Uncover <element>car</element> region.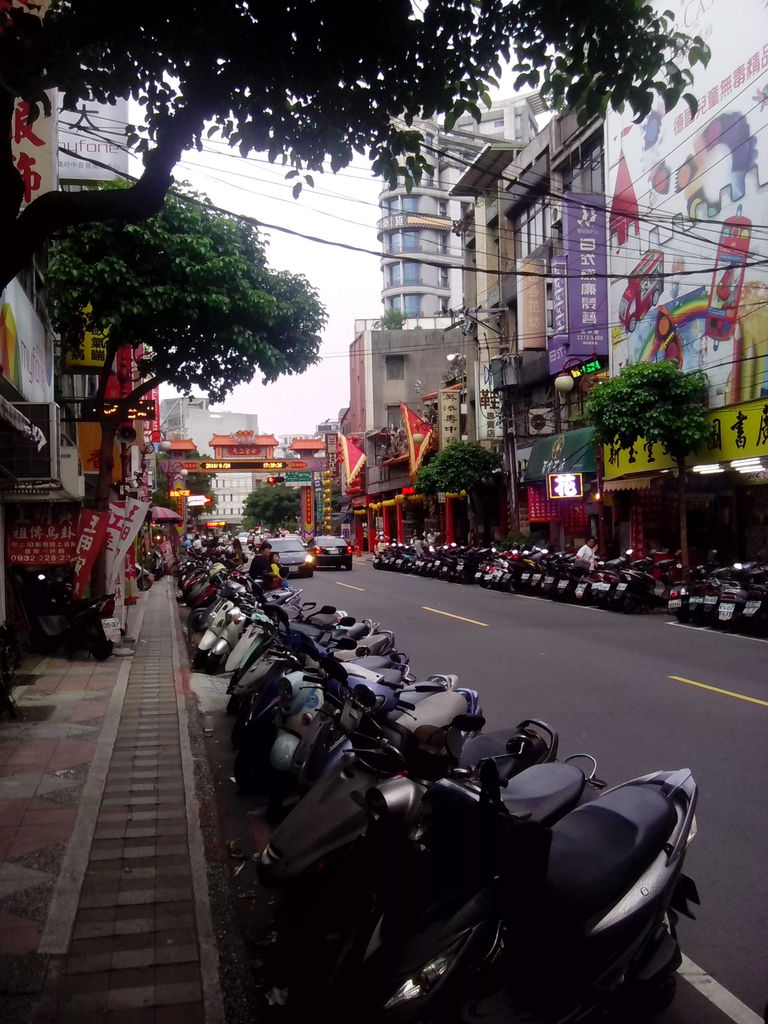
Uncovered: 314/529/353/571.
